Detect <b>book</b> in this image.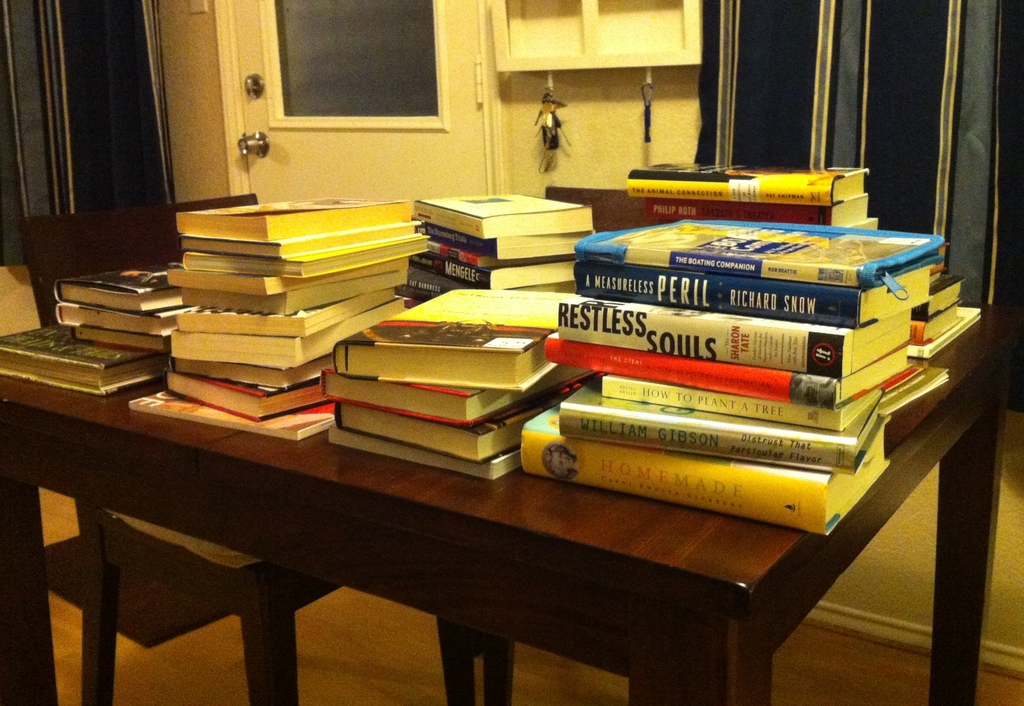
Detection: (left=68, top=327, right=178, bottom=356).
